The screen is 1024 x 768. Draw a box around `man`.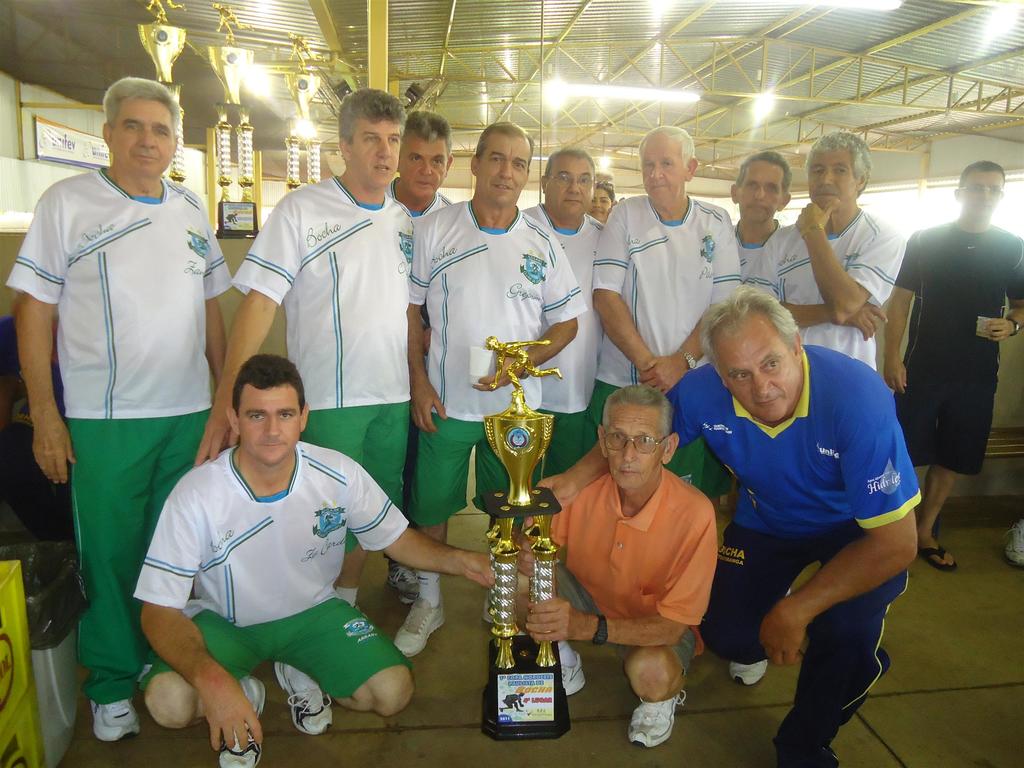
198, 87, 421, 585.
